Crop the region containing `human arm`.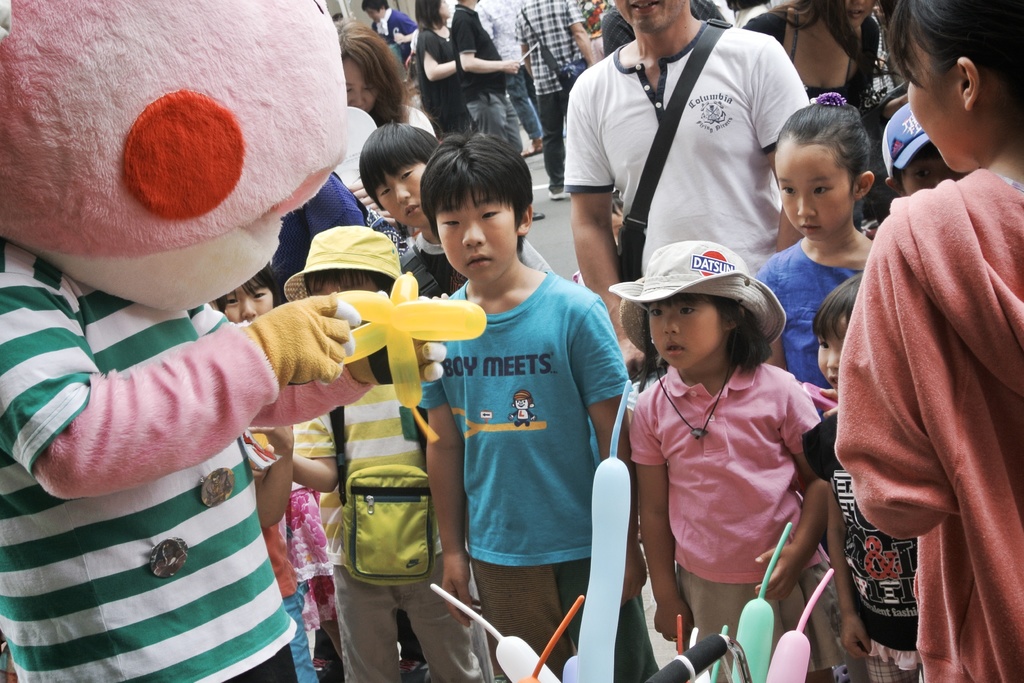
Crop region: bbox=(648, 369, 710, 653).
